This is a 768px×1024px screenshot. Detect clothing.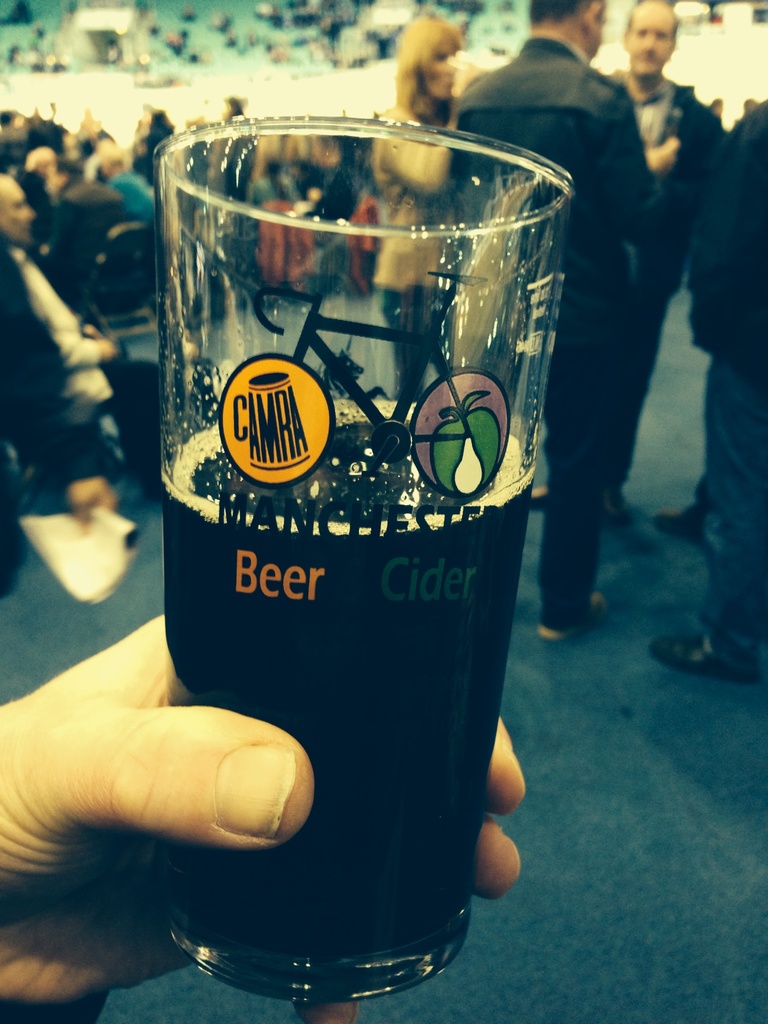
bbox(598, 77, 737, 488).
